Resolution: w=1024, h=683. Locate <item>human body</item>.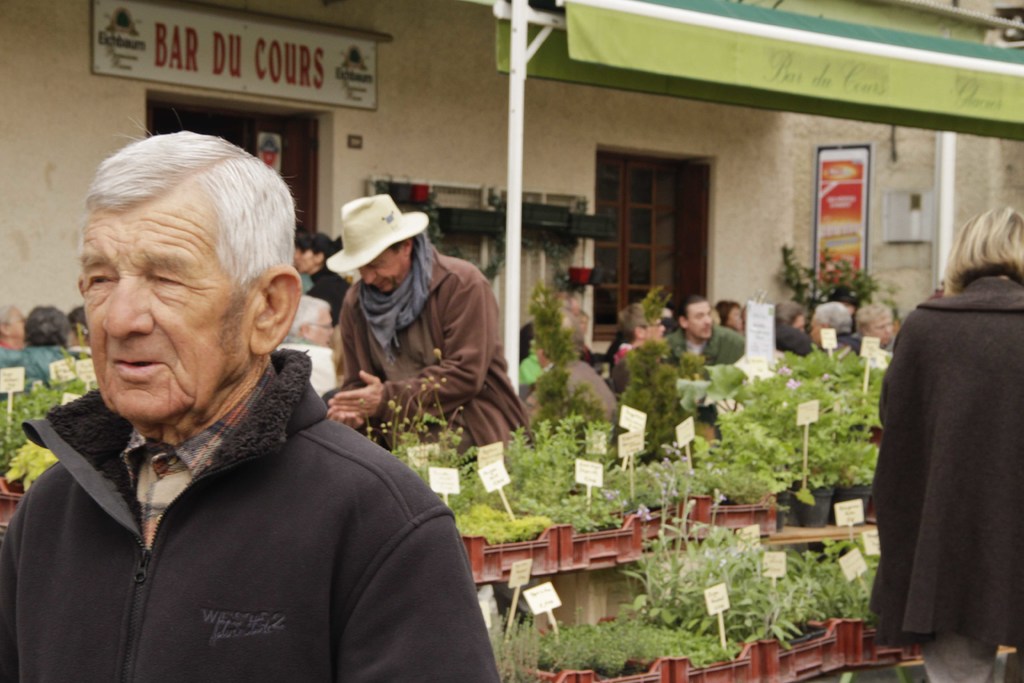
805,294,871,359.
